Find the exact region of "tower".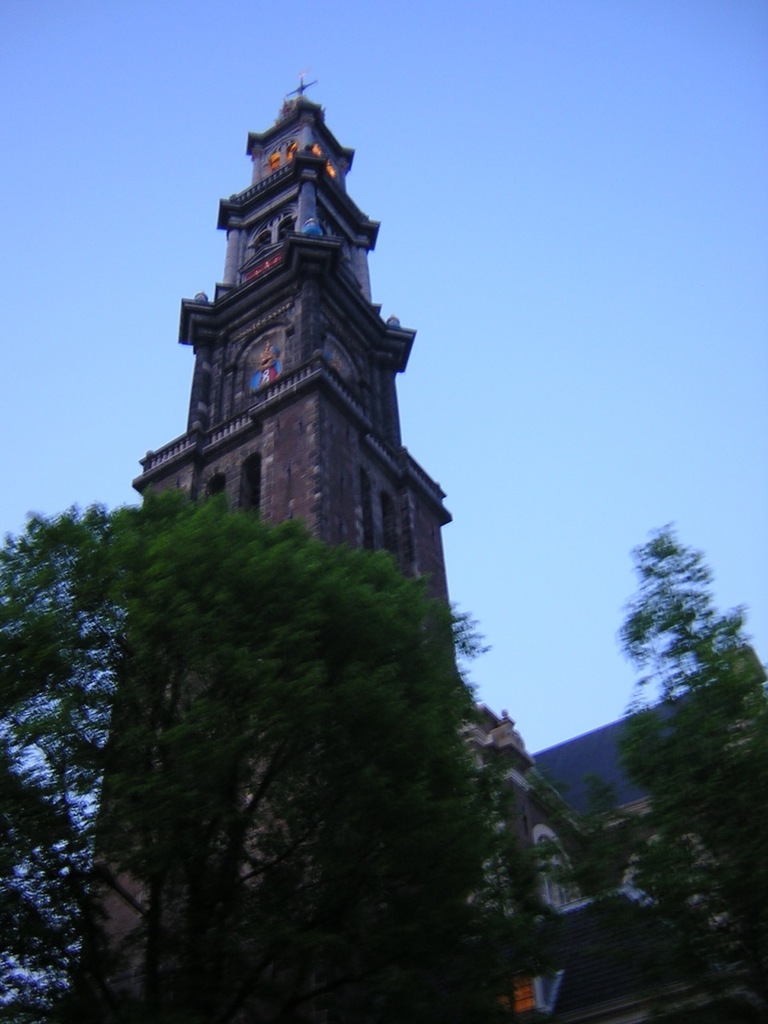
Exact region: region(125, 66, 508, 734).
